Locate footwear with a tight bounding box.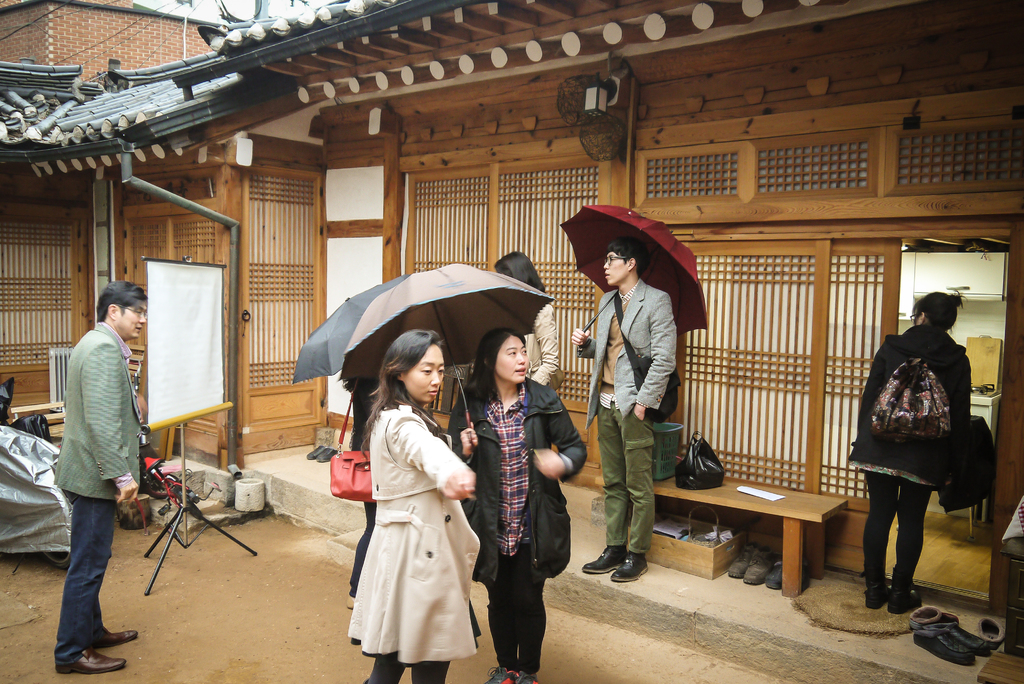
[left=306, top=443, right=322, bottom=460].
